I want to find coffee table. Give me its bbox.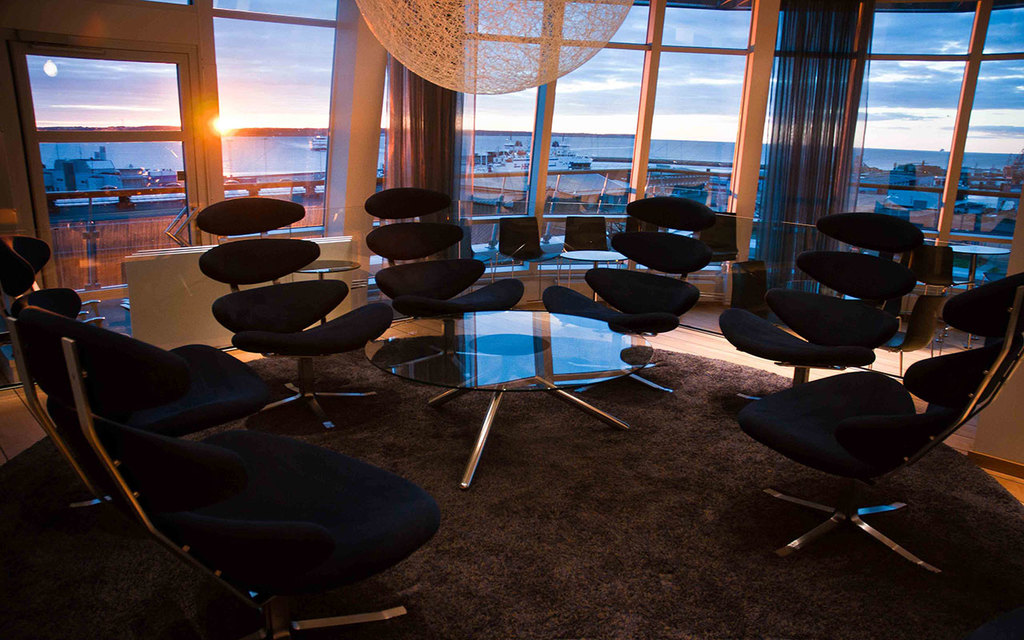
<bbox>286, 258, 355, 325</bbox>.
